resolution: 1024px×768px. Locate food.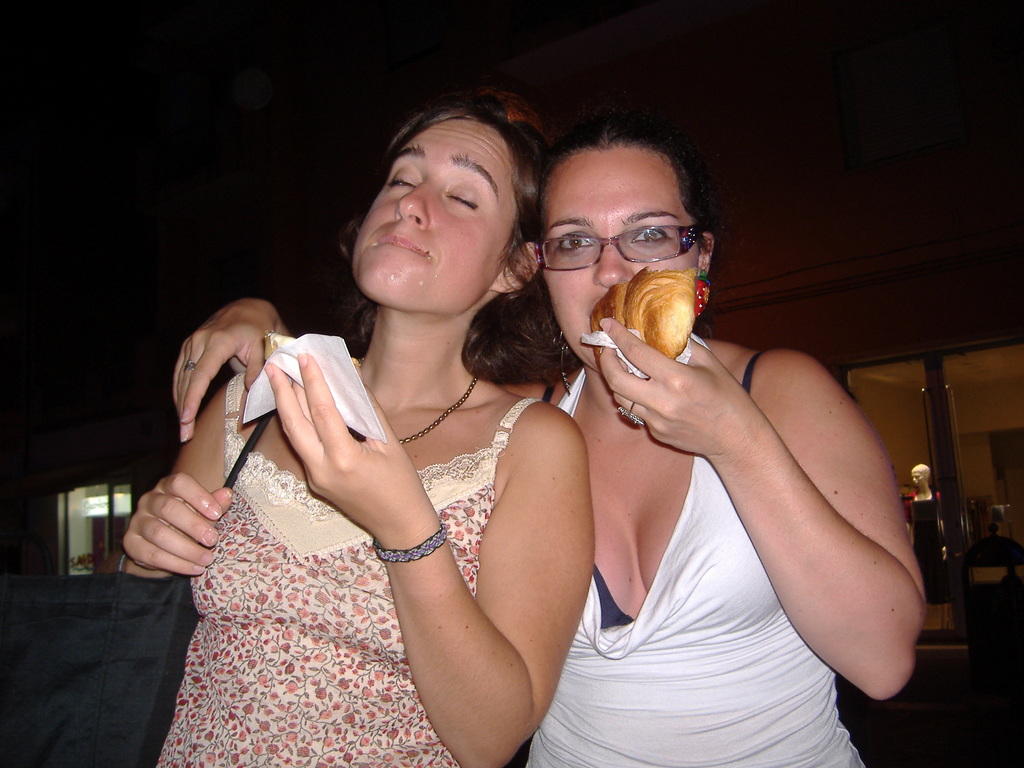
262 330 362 366.
